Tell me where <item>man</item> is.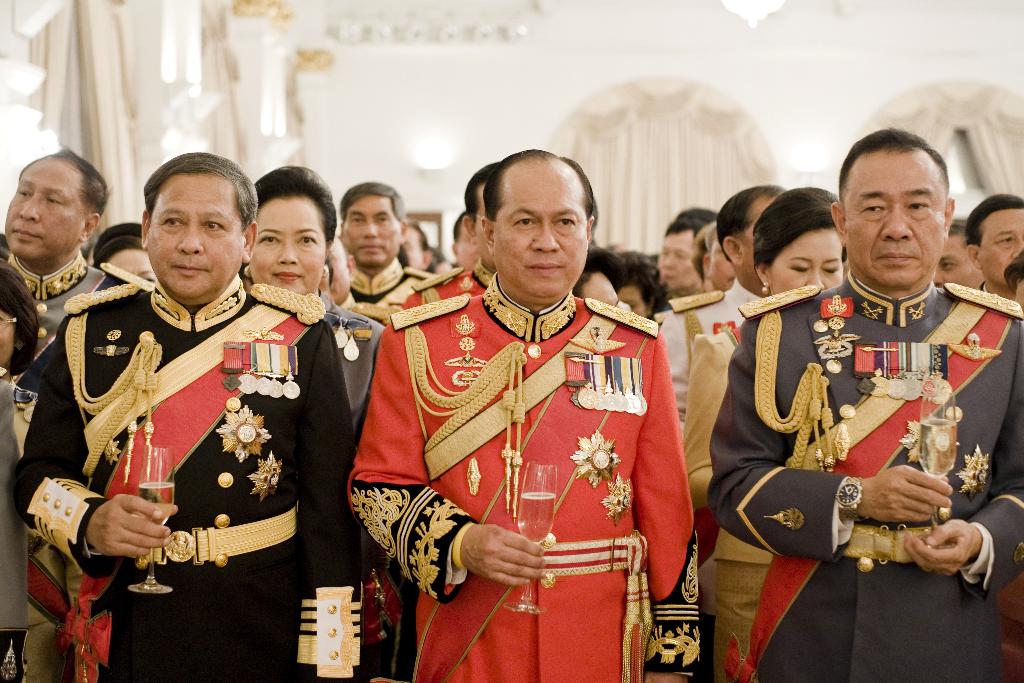
<item>man</item> is at <region>659, 183, 786, 436</region>.
